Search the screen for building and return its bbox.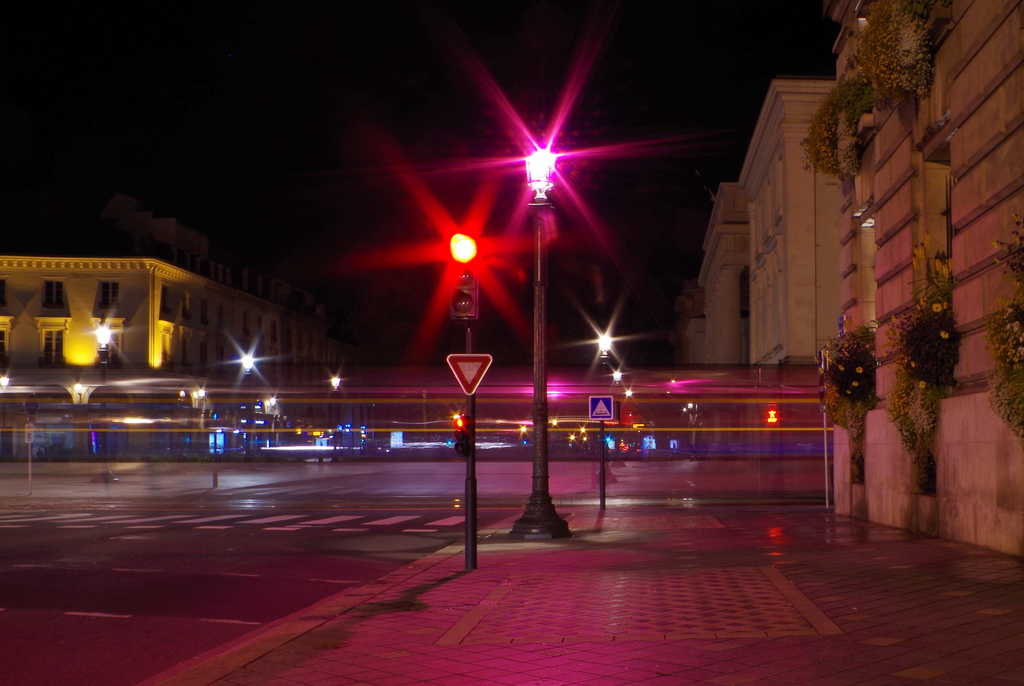
Found: [0,195,323,457].
